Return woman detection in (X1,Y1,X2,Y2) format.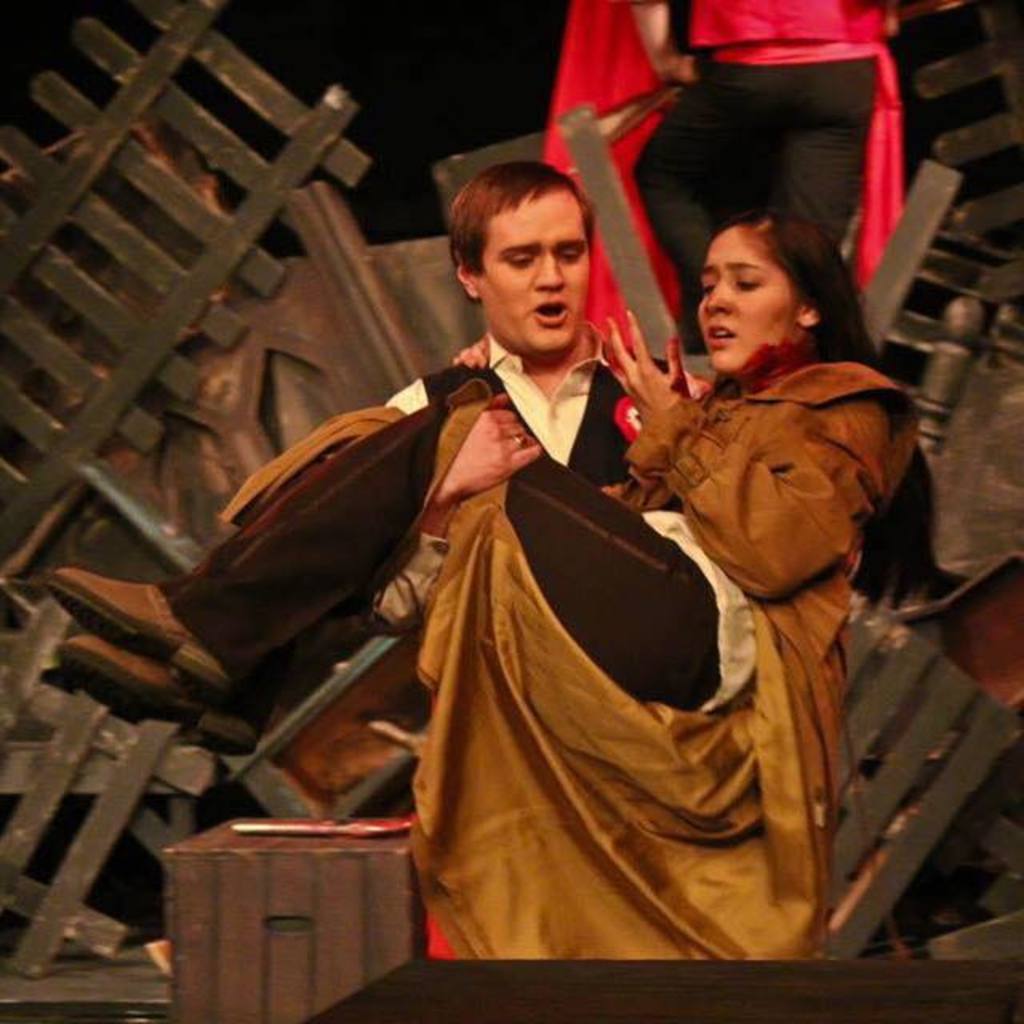
(266,146,768,982).
